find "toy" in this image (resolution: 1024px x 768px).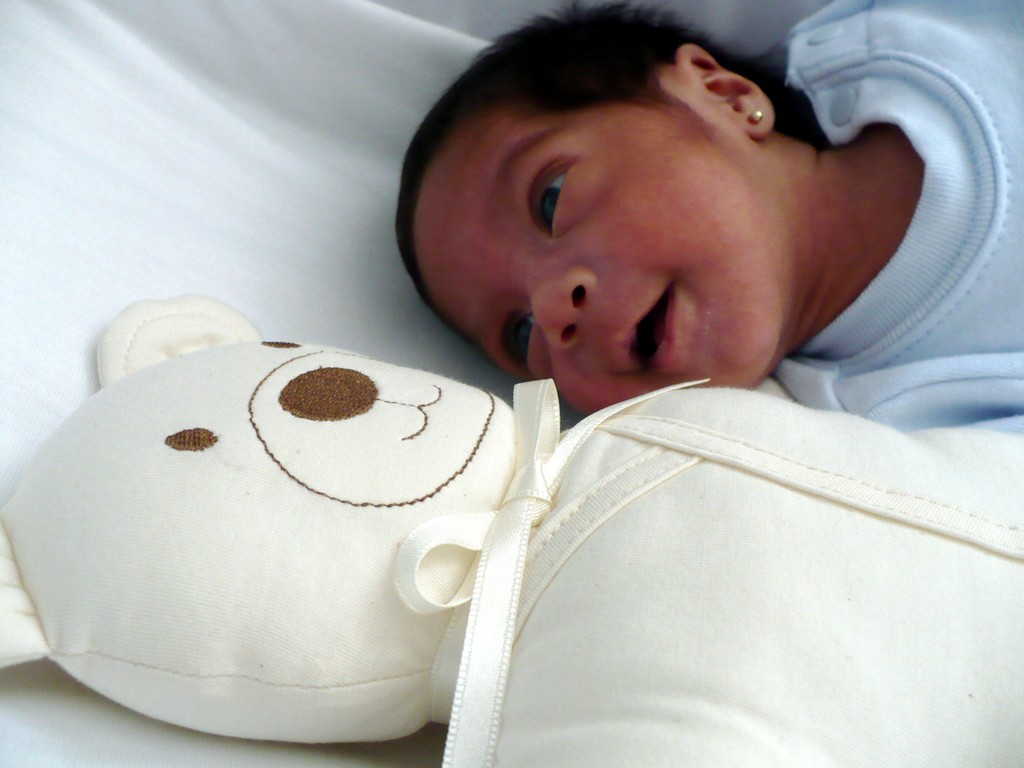
locate(0, 301, 1023, 767).
